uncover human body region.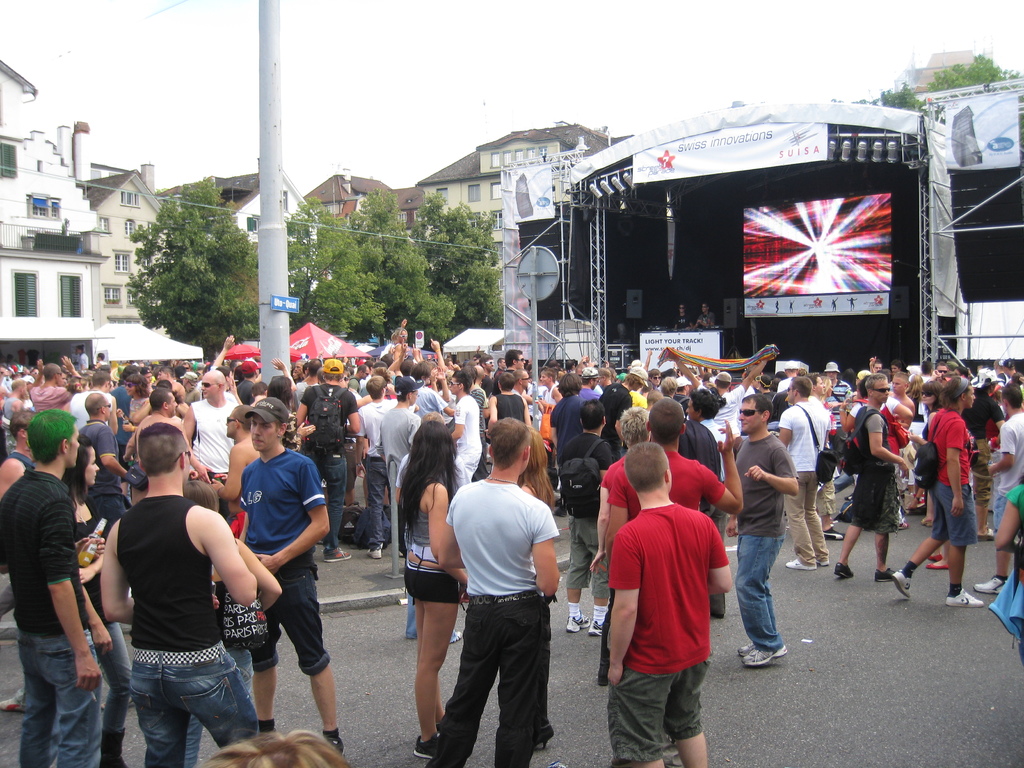
Uncovered: {"left": 182, "top": 403, "right": 236, "bottom": 497}.
